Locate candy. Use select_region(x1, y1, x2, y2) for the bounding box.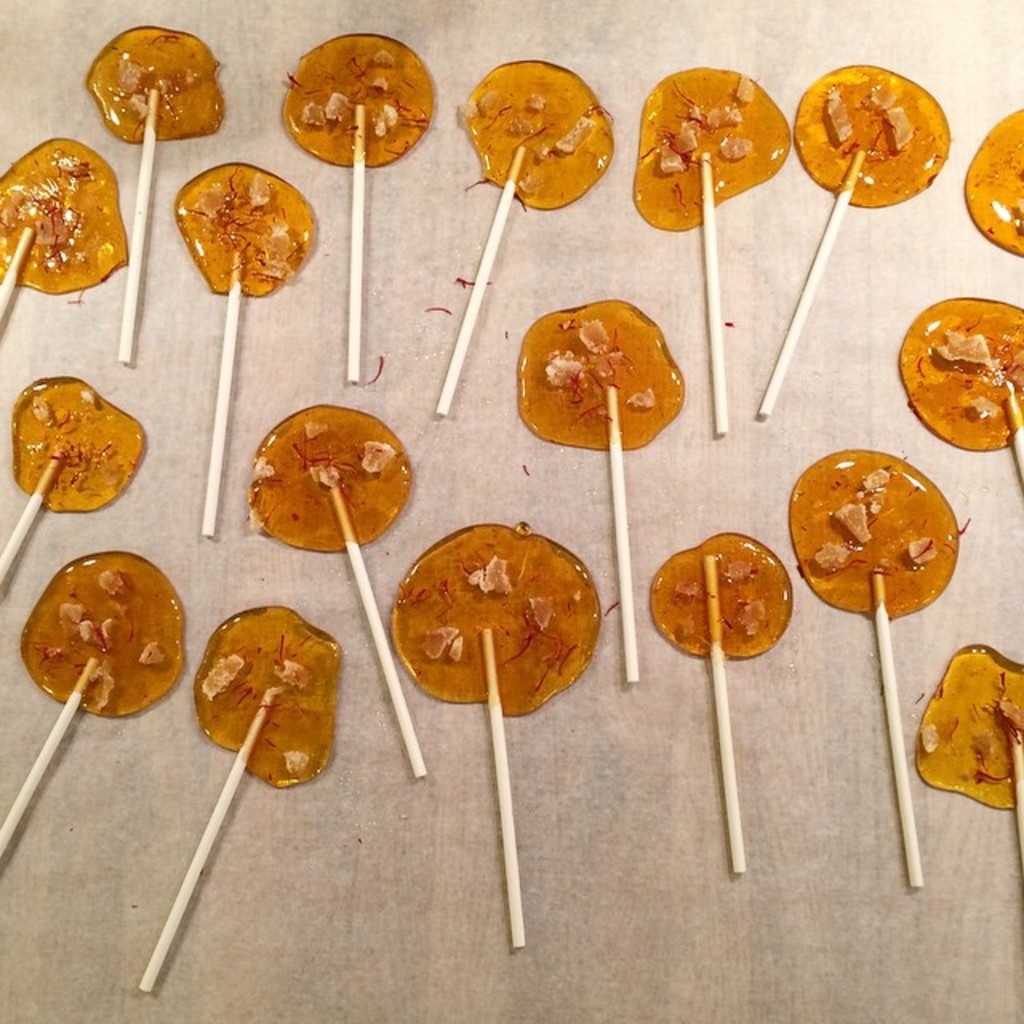
select_region(899, 296, 1022, 454).
